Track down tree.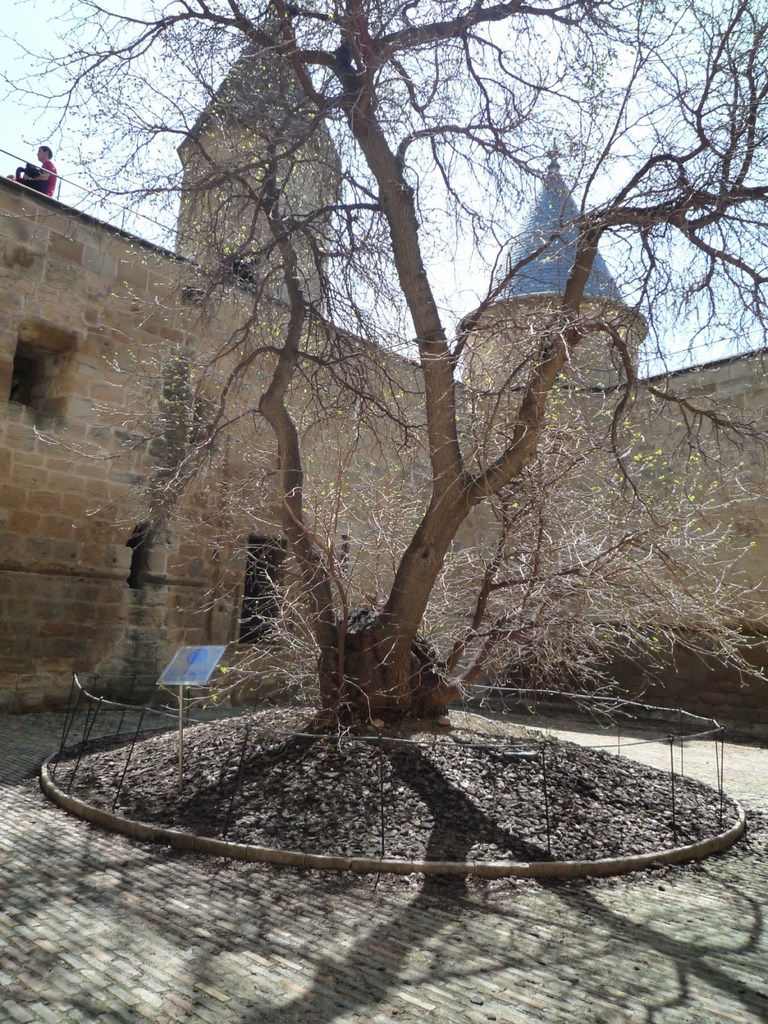
Tracked to pyautogui.locateOnScreen(0, 0, 765, 722).
